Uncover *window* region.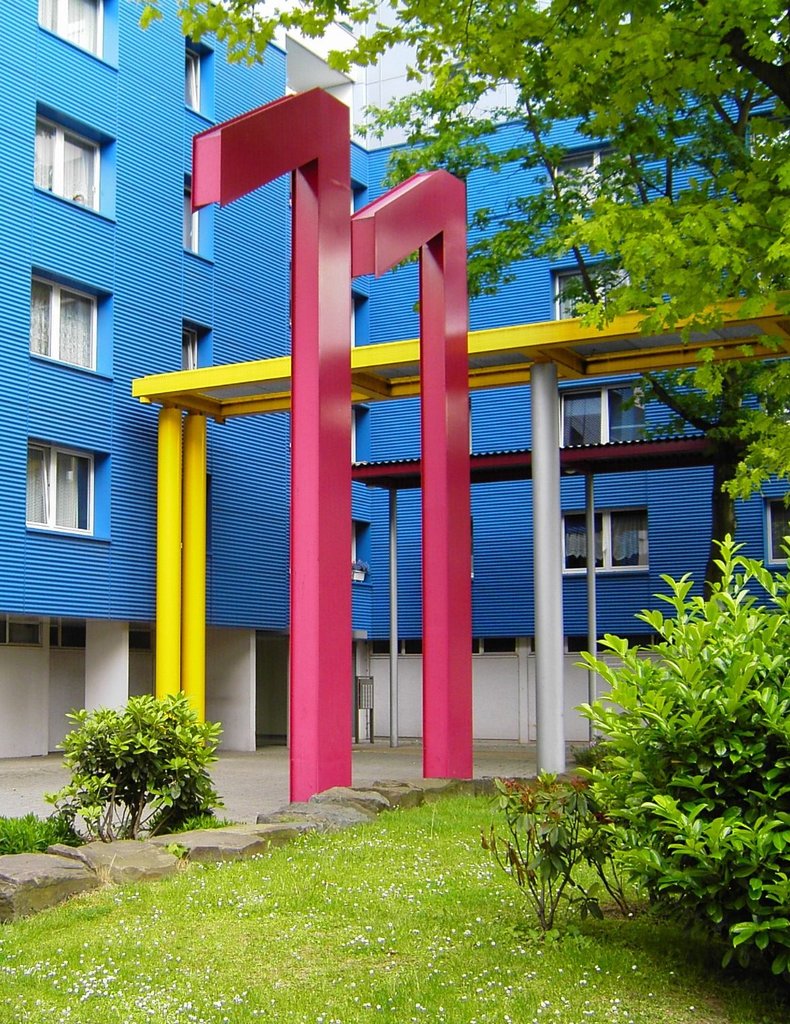
Uncovered: <region>21, 436, 110, 545</region>.
